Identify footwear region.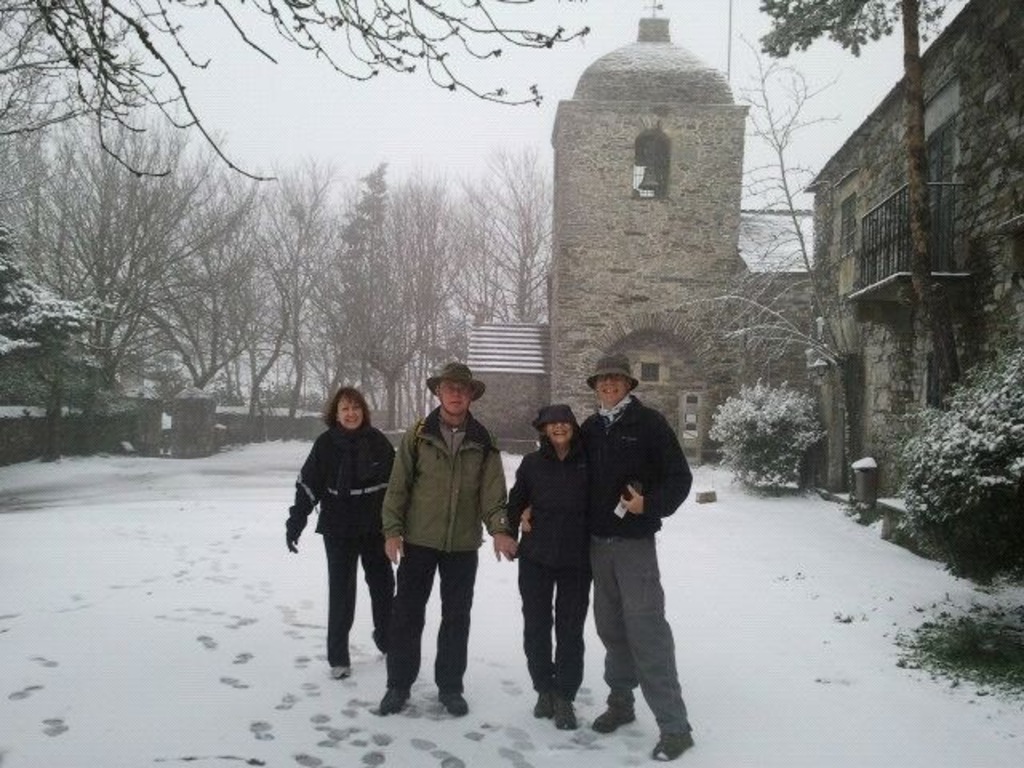
Region: (646,726,688,757).
